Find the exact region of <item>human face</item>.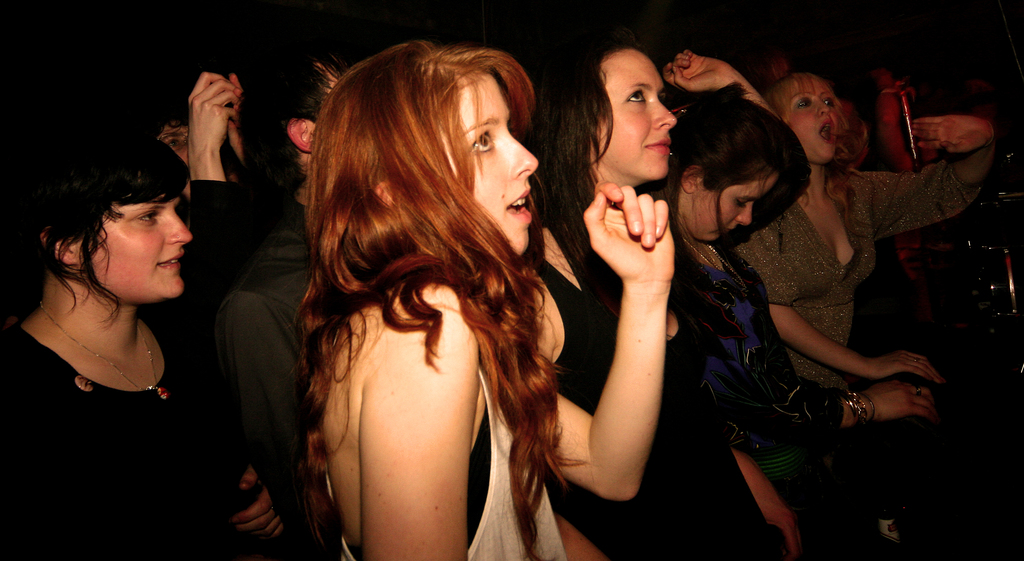
Exact region: detection(595, 47, 678, 189).
